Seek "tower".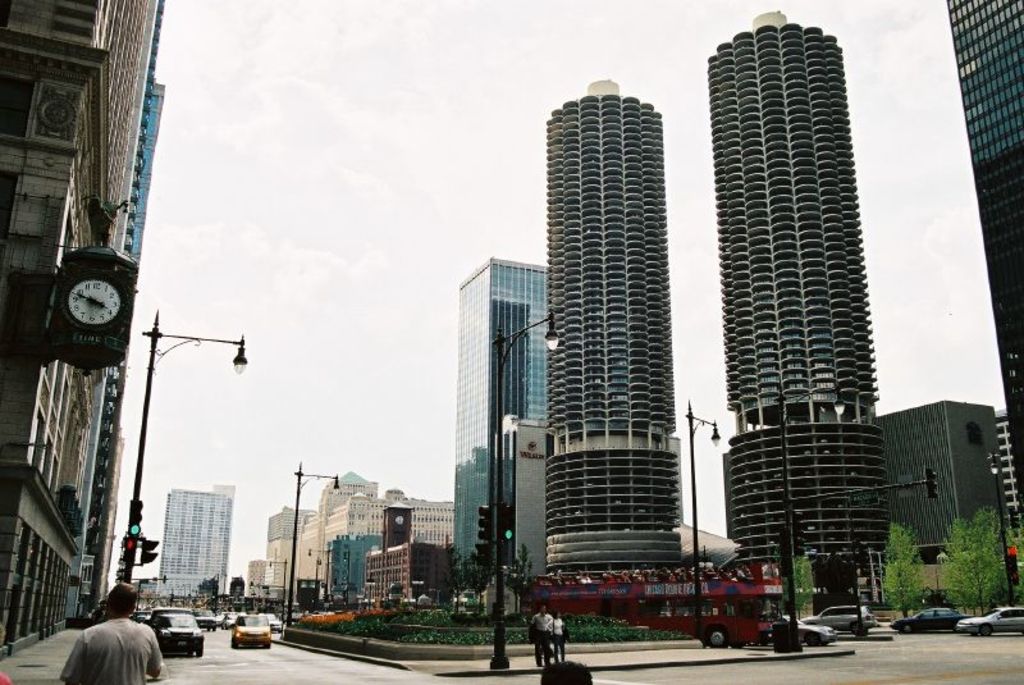
544, 79, 695, 577.
